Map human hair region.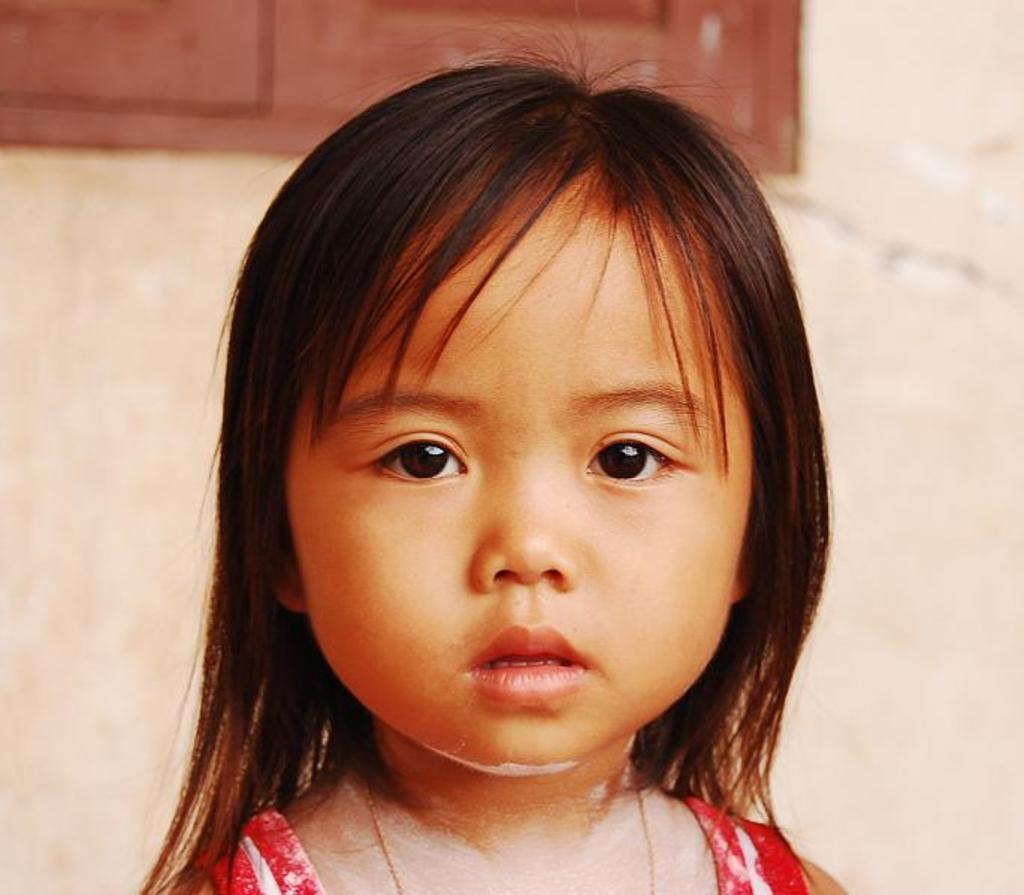
Mapped to [left=167, top=45, right=809, bottom=865].
